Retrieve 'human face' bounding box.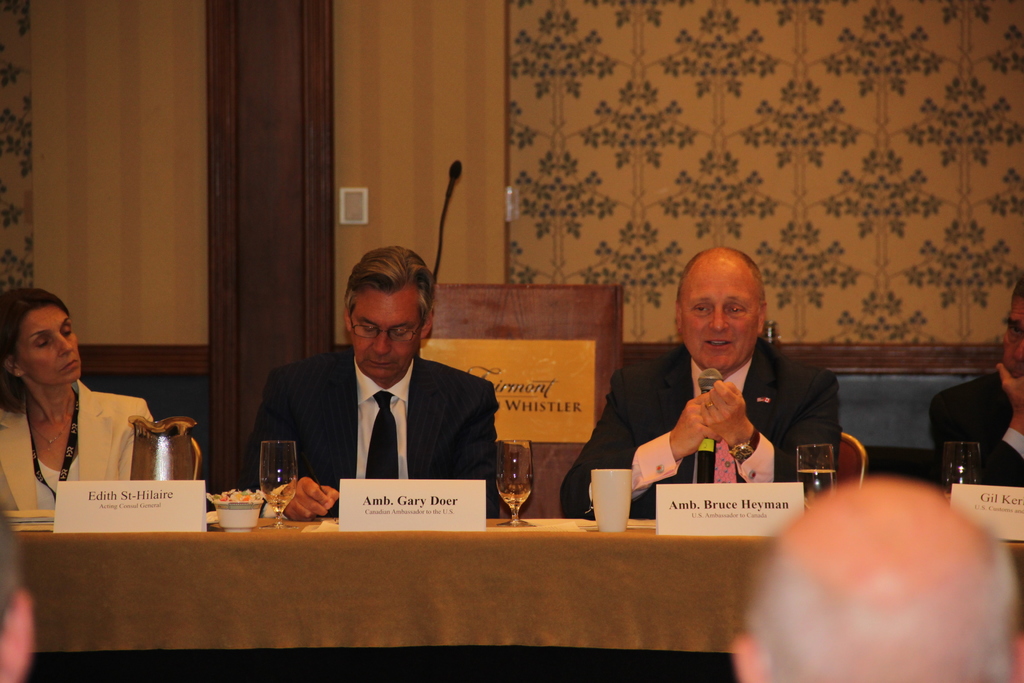
Bounding box: x1=348, y1=292, x2=422, y2=378.
